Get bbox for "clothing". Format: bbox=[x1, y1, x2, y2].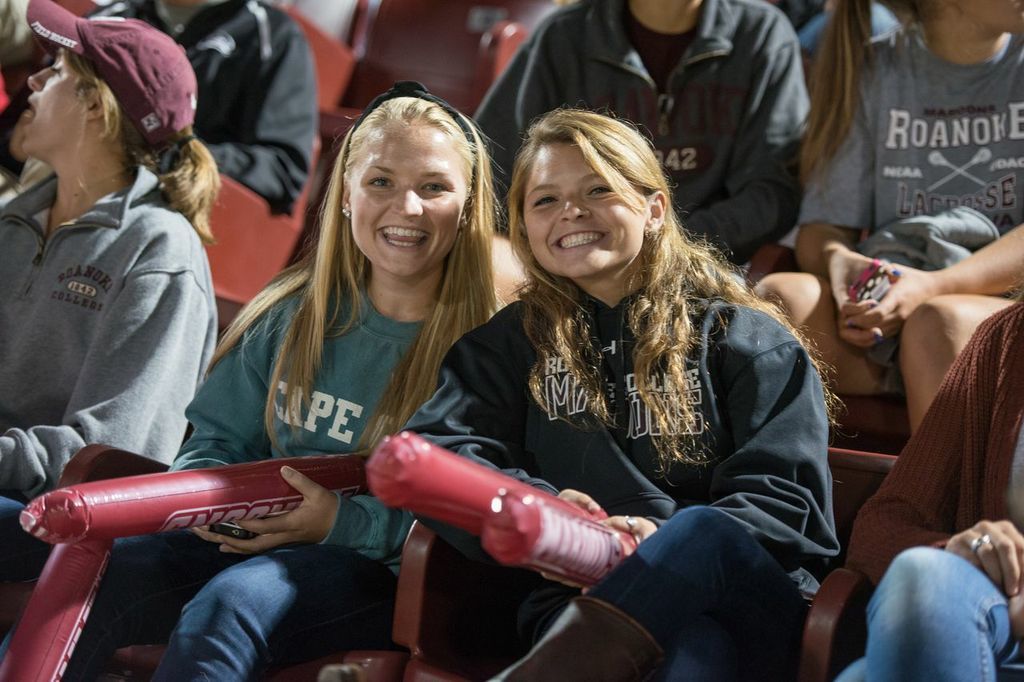
bbox=[399, 220, 860, 649].
